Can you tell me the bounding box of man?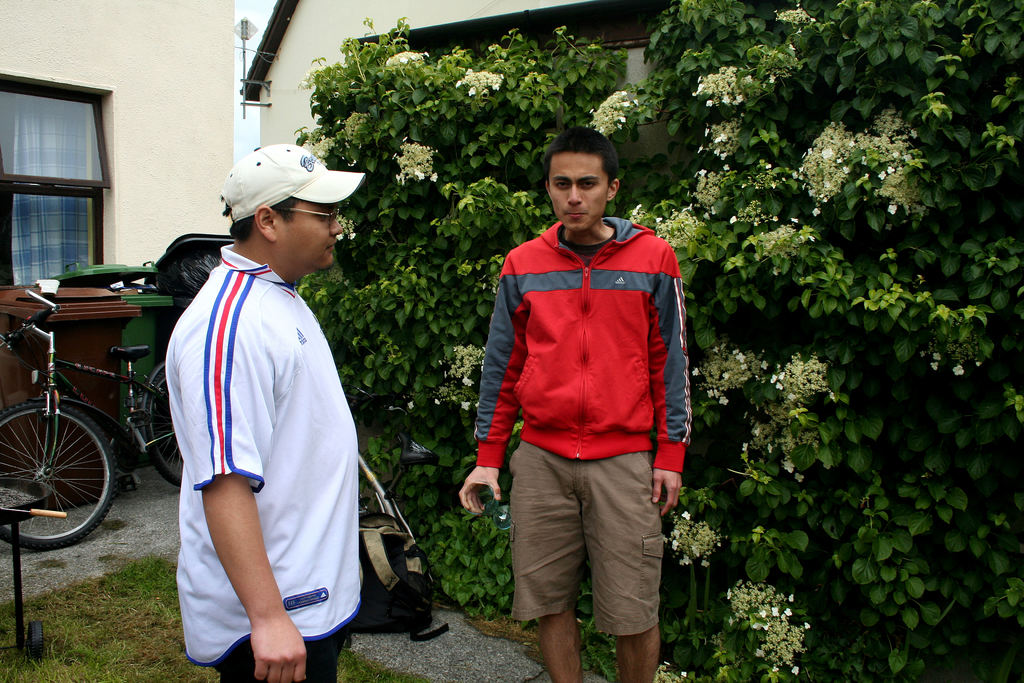
l=452, t=119, r=690, b=682.
